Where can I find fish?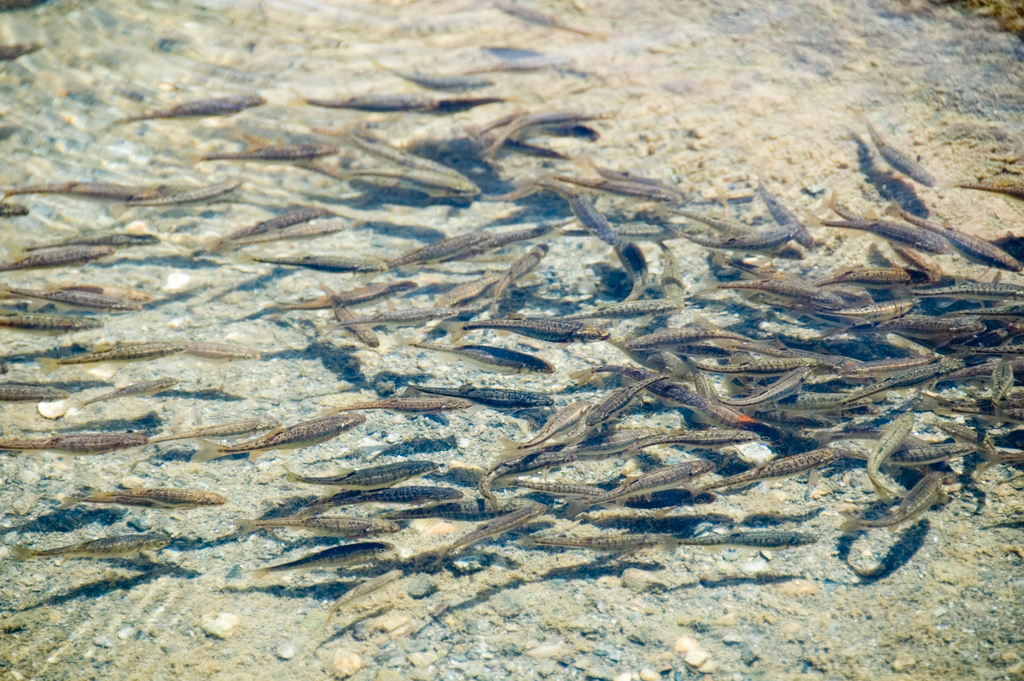
You can find it at 578:217:705:244.
